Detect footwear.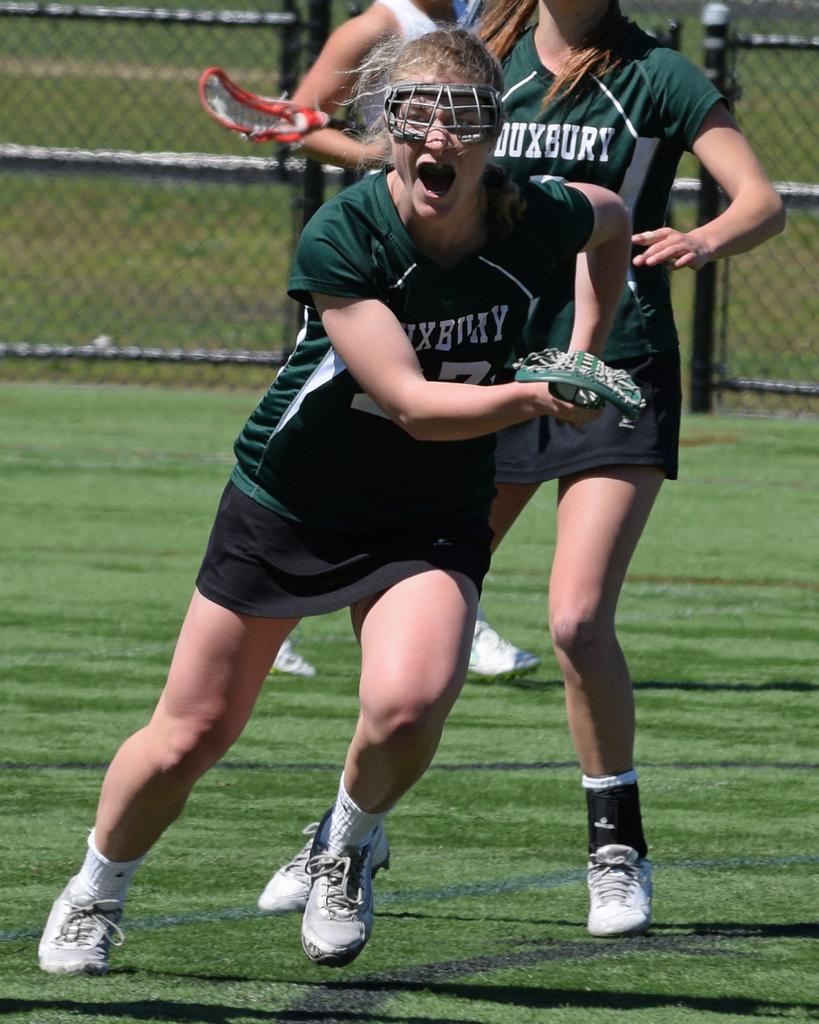
Detected at (x1=37, y1=876, x2=128, y2=977).
